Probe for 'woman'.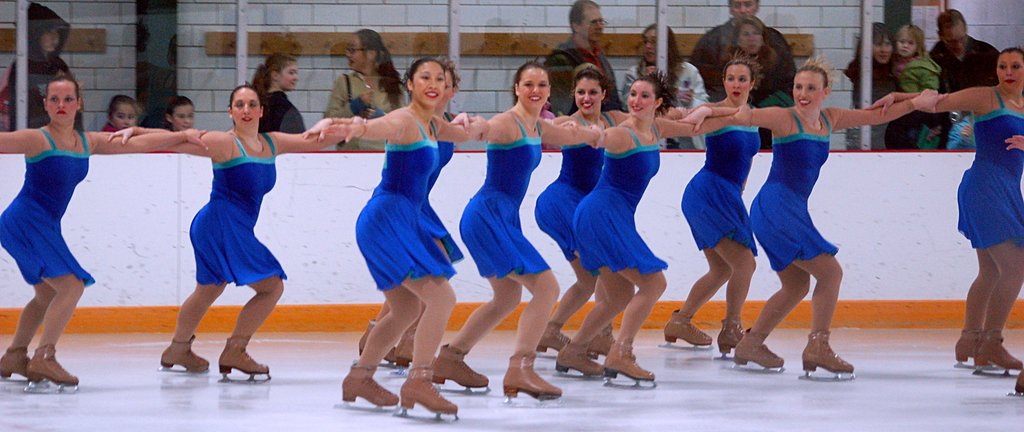
Probe result: box=[559, 79, 754, 383].
